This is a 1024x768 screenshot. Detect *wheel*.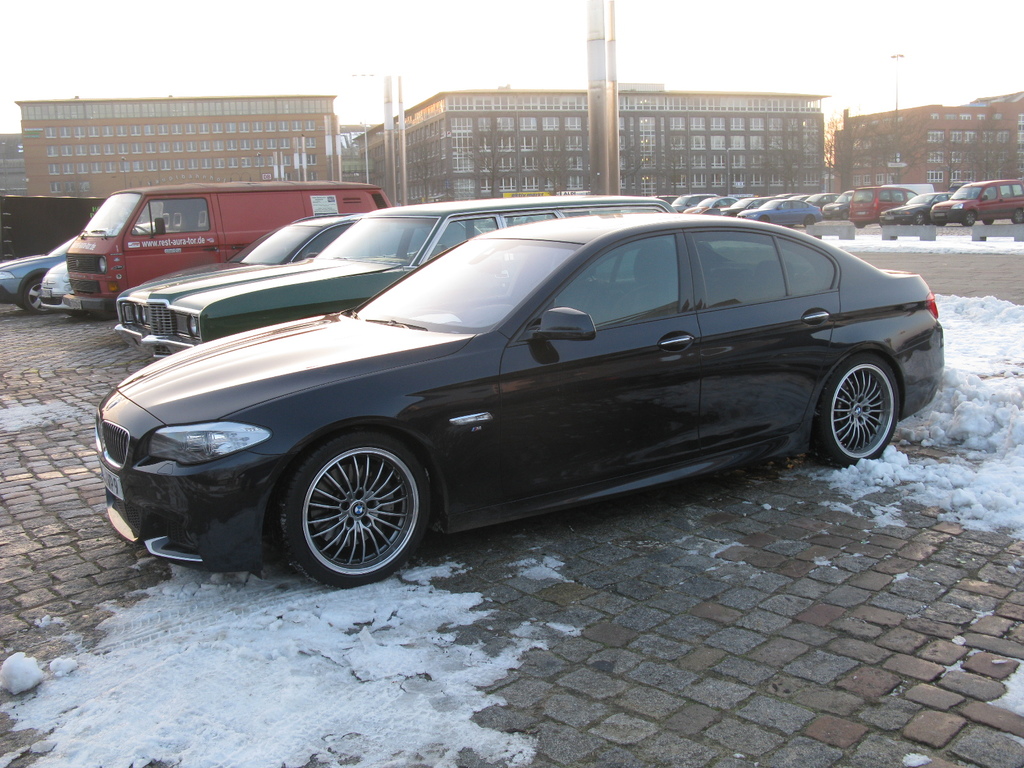
964:209:979:228.
